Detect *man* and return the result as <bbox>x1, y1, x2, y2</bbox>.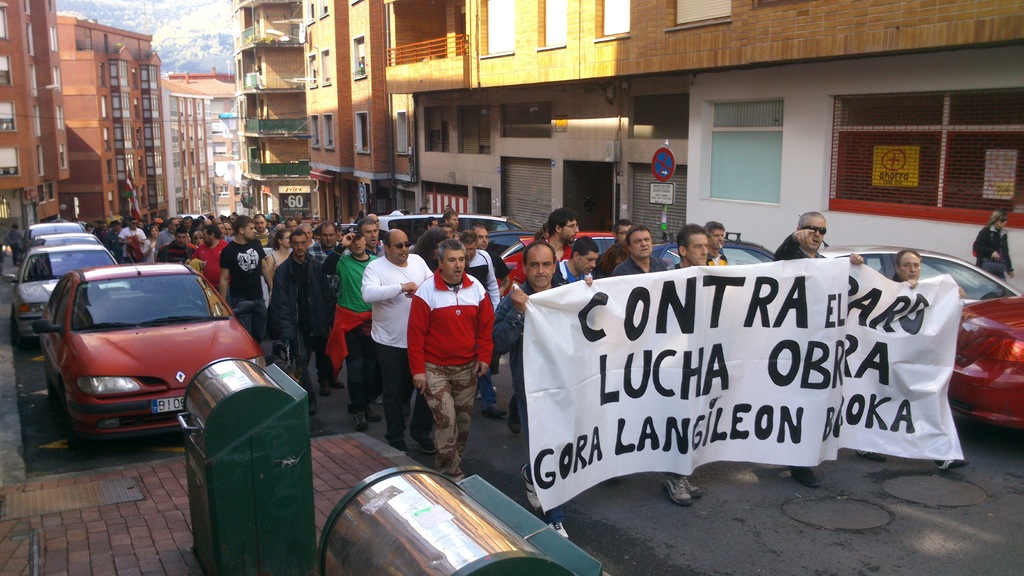
<bbox>220, 213, 273, 339</bbox>.
